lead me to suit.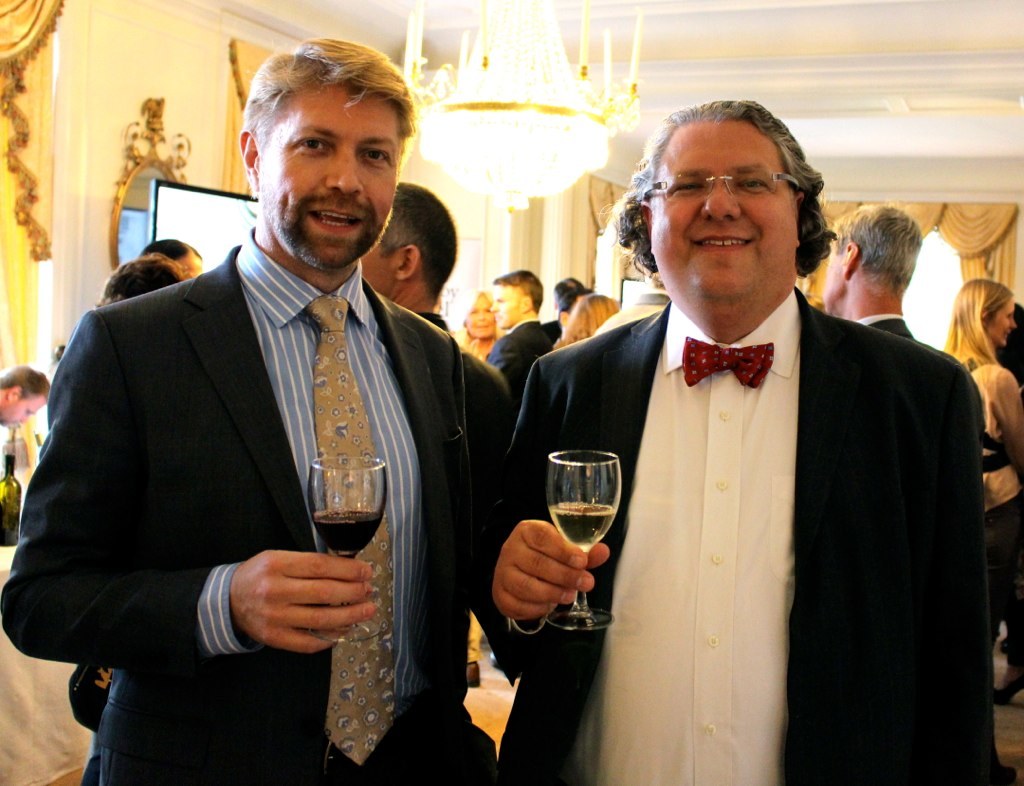
Lead to box(531, 177, 969, 748).
